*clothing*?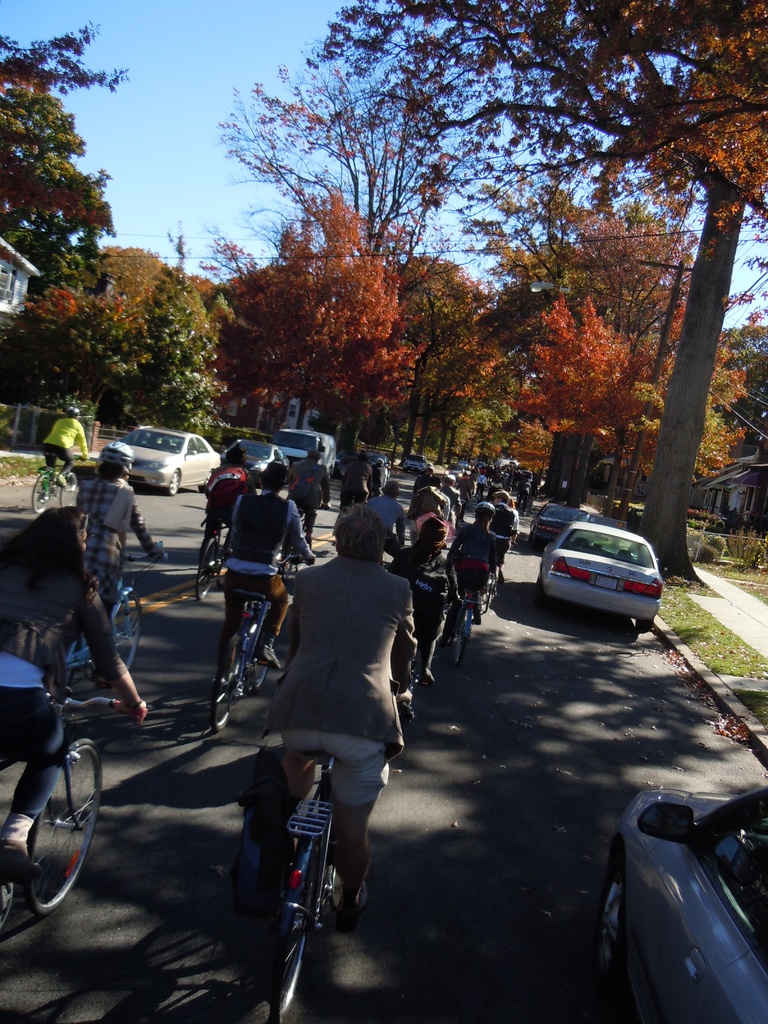
{"x1": 284, "y1": 452, "x2": 327, "y2": 551}
